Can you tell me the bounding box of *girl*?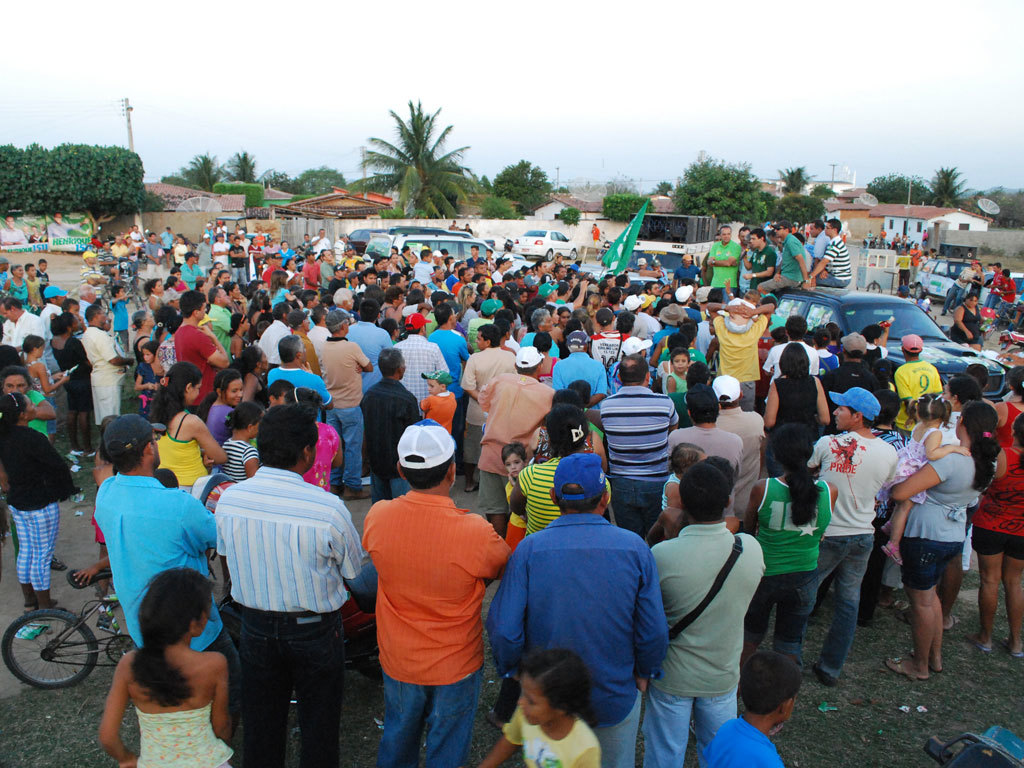
475 653 604 767.
